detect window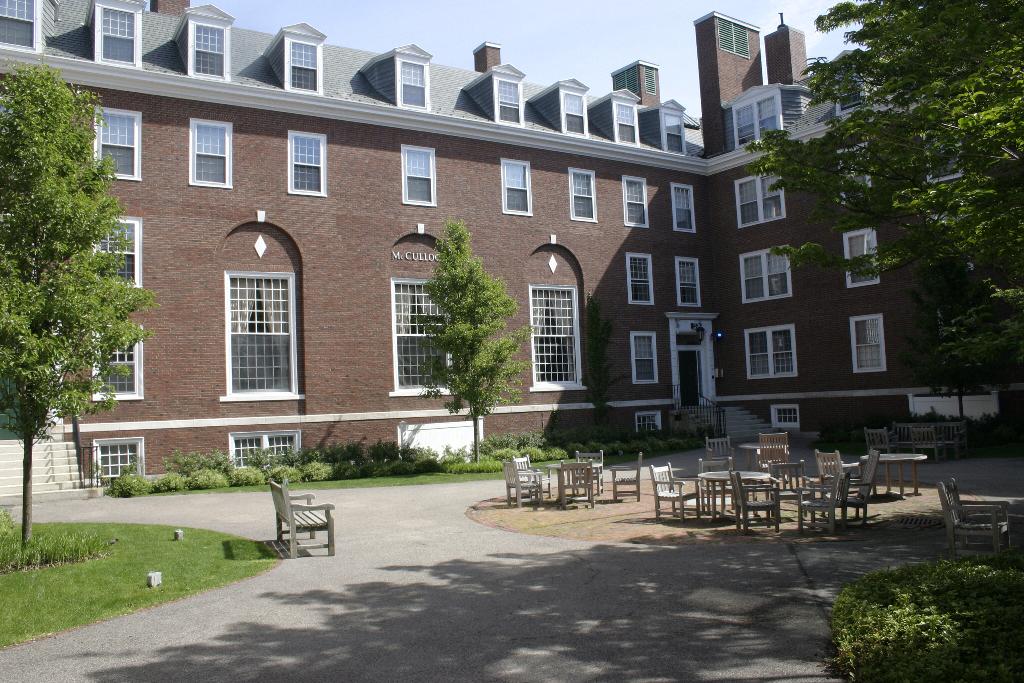
bbox=[287, 129, 325, 199]
